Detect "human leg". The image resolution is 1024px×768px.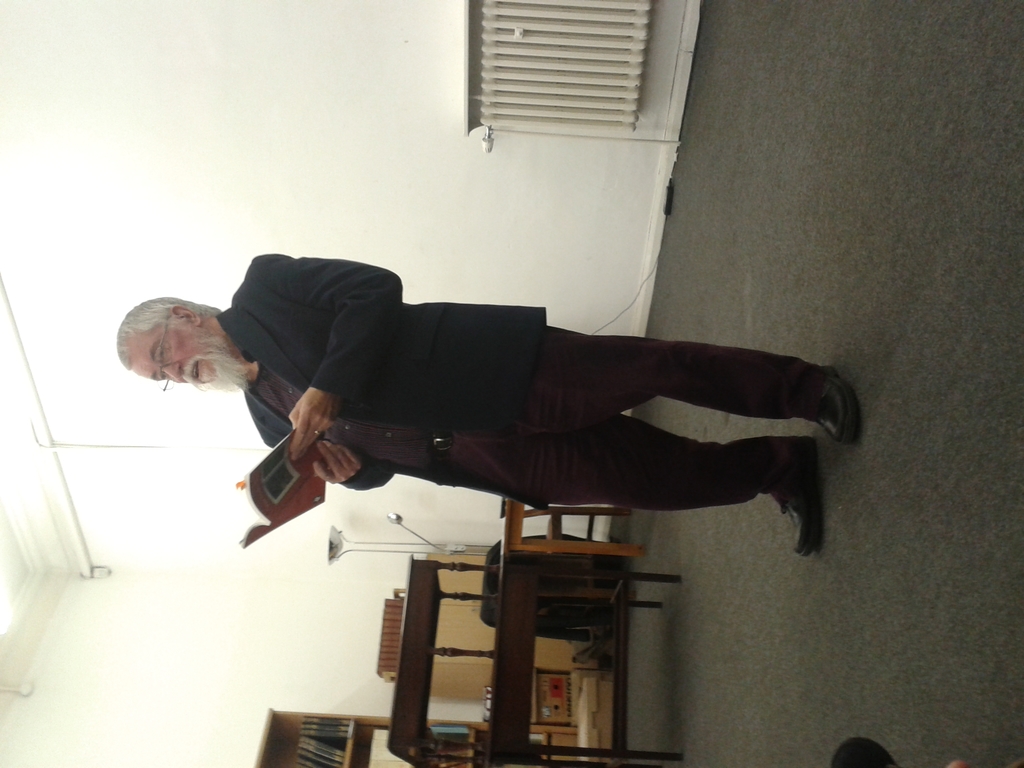
436 412 826 555.
